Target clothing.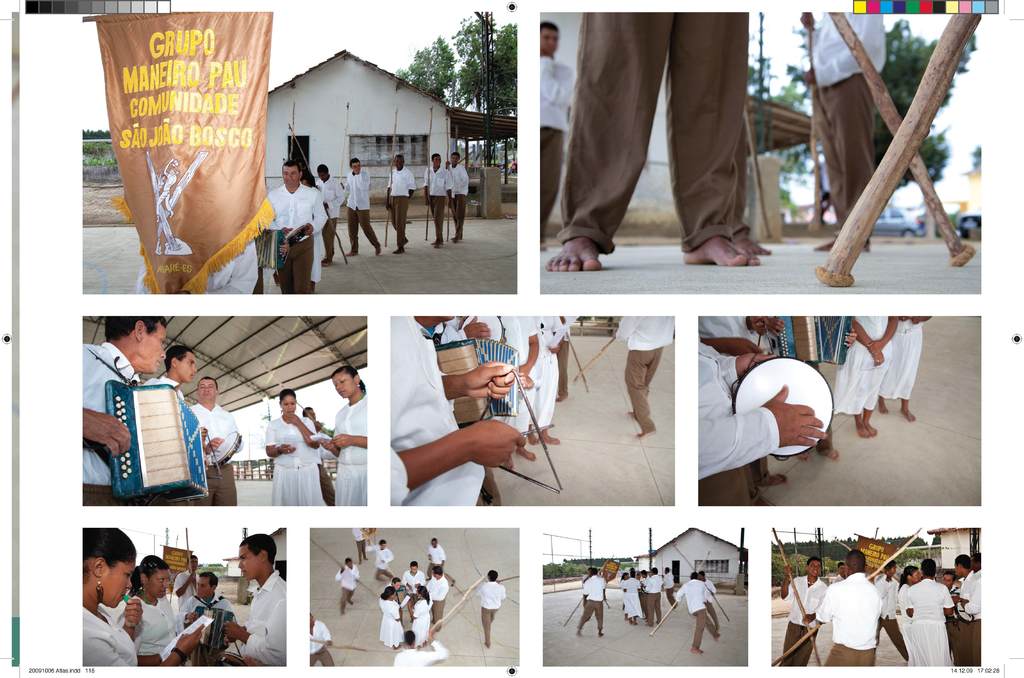
Target region: bbox=[319, 179, 339, 254].
